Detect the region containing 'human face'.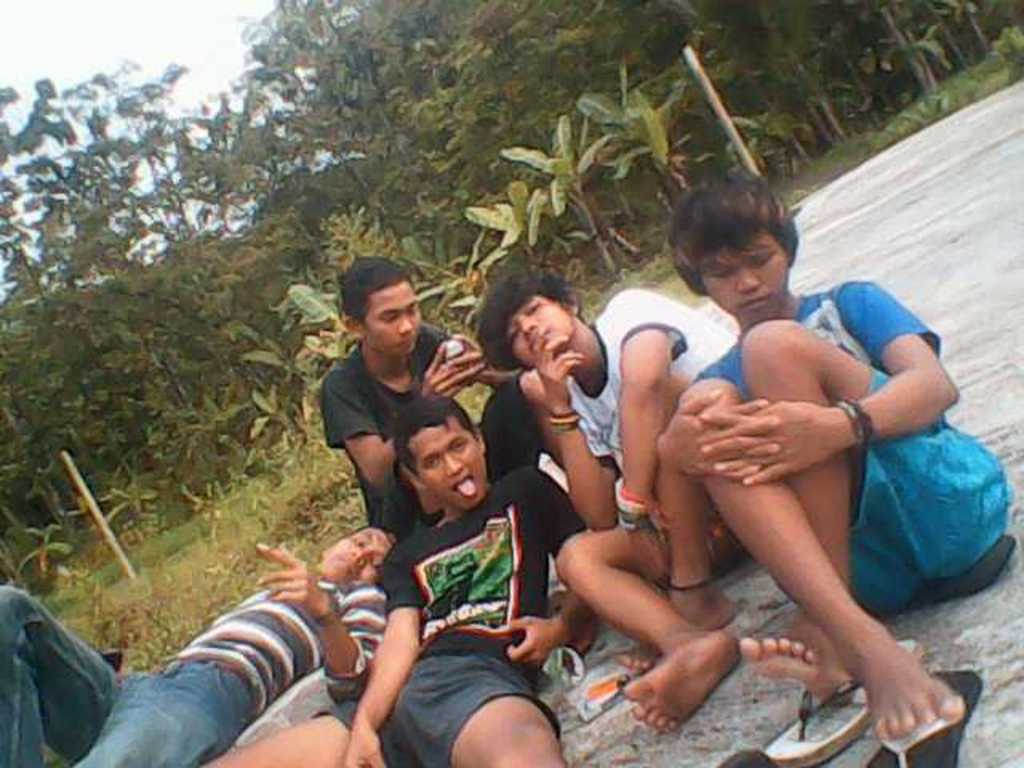
l=411, t=413, r=491, b=522.
